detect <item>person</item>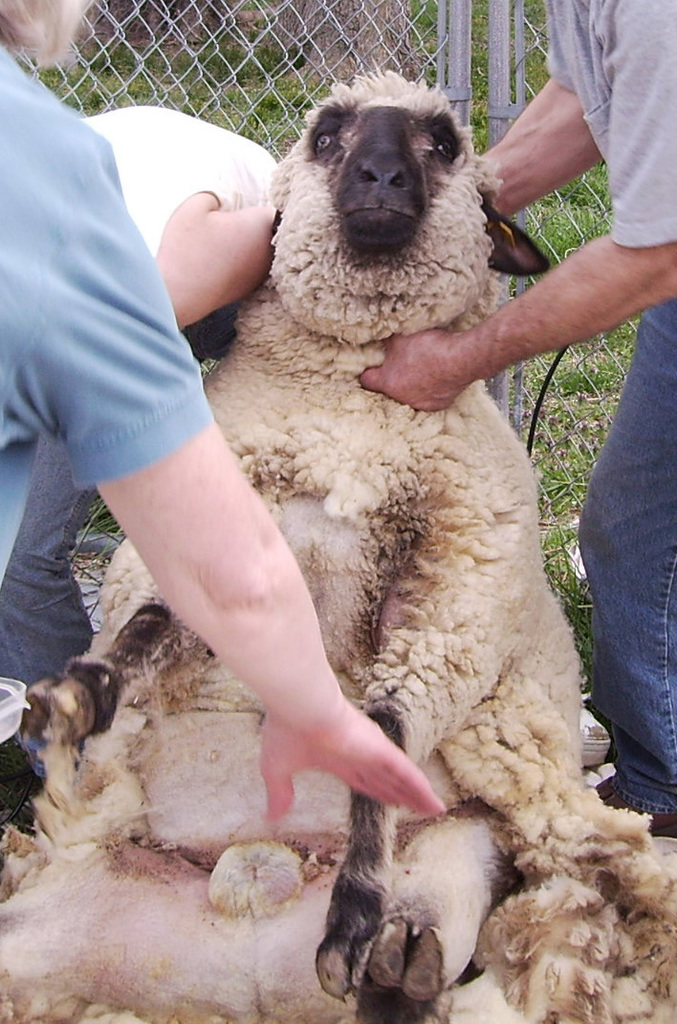
(368, 0, 676, 836)
